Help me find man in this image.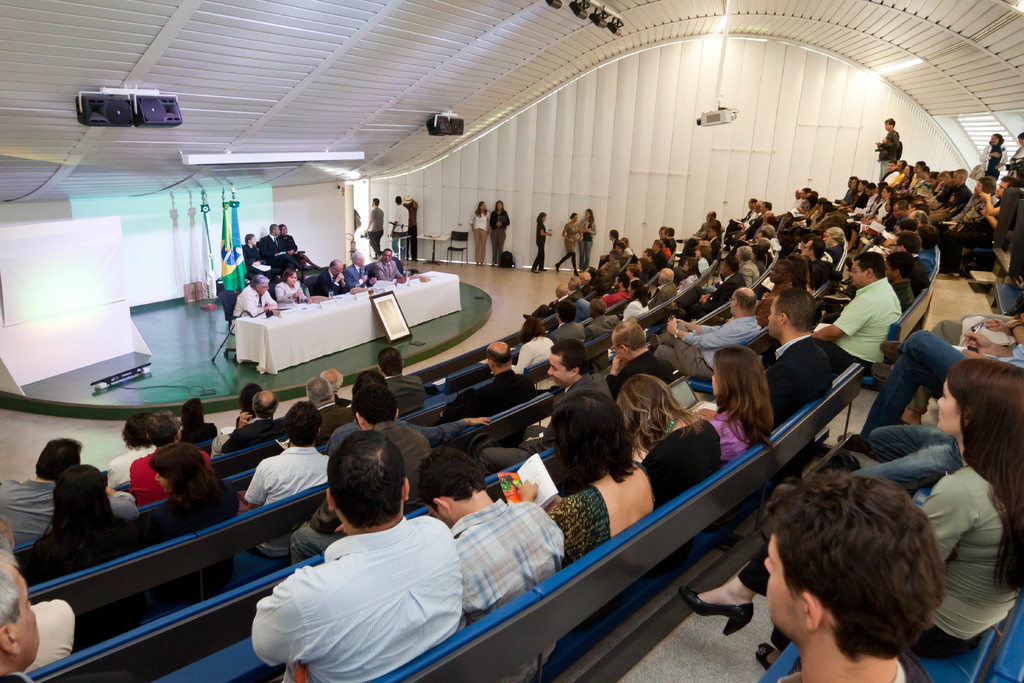
Found it: (x1=369, y1=245, x2=405, y2=282).
